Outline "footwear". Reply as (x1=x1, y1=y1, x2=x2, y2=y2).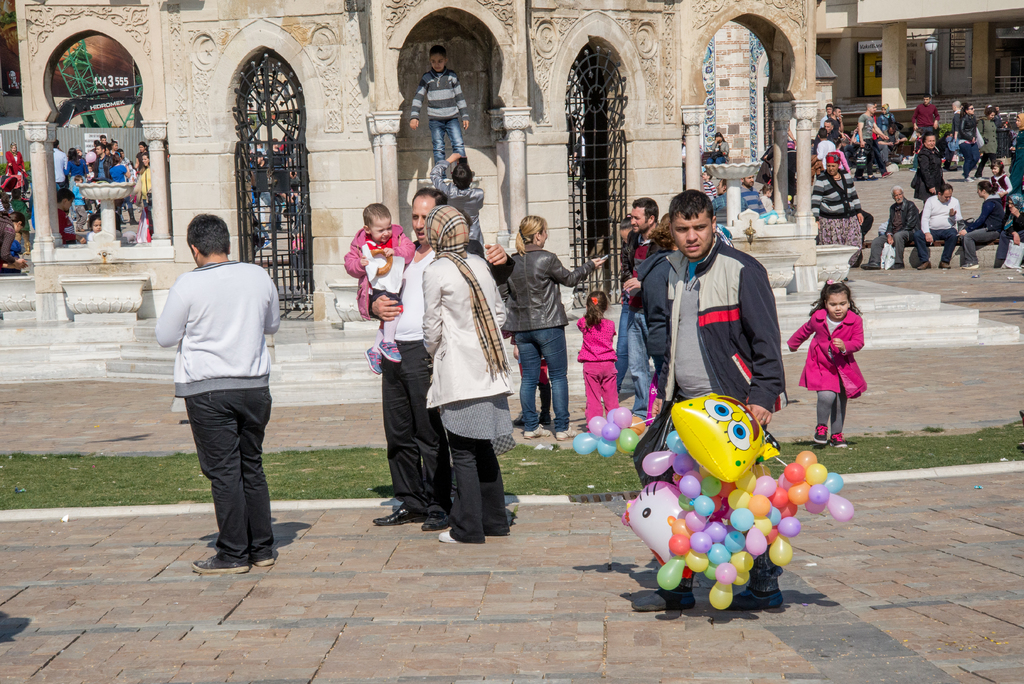
(x1=767, y1=421, x2=778, y2=453).
